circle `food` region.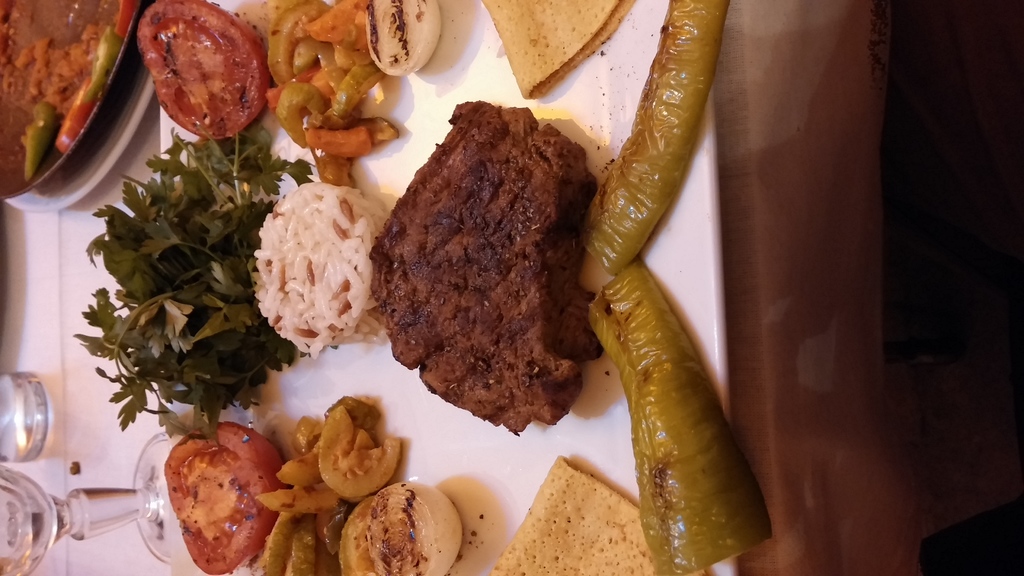
Region: crop(582, 0, 729, 280).
